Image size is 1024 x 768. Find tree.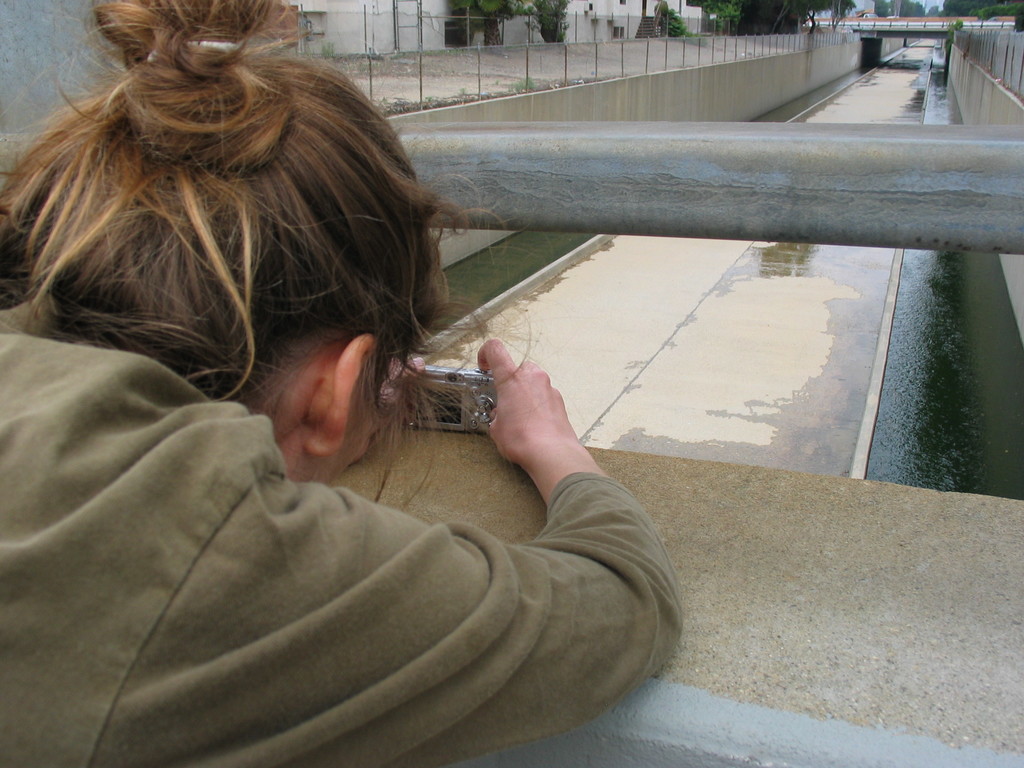
(874, 0, 891, 17).
